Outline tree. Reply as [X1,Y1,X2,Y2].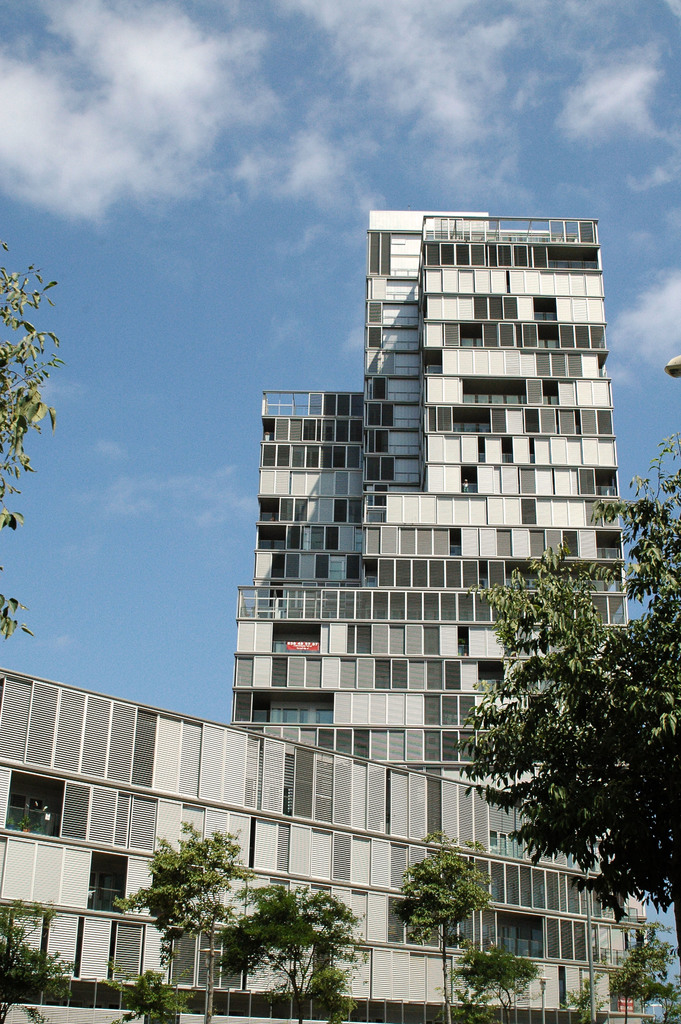
[446,939,540,1023].
